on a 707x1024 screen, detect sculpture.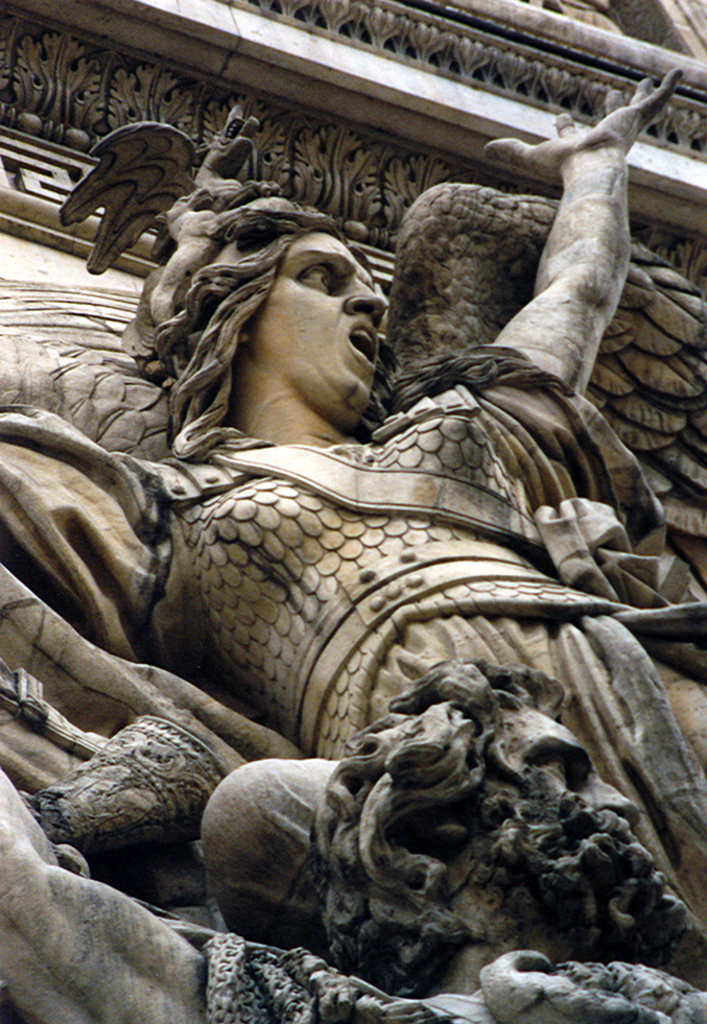
[left=0, top=650, right=706, bottom=1023].
